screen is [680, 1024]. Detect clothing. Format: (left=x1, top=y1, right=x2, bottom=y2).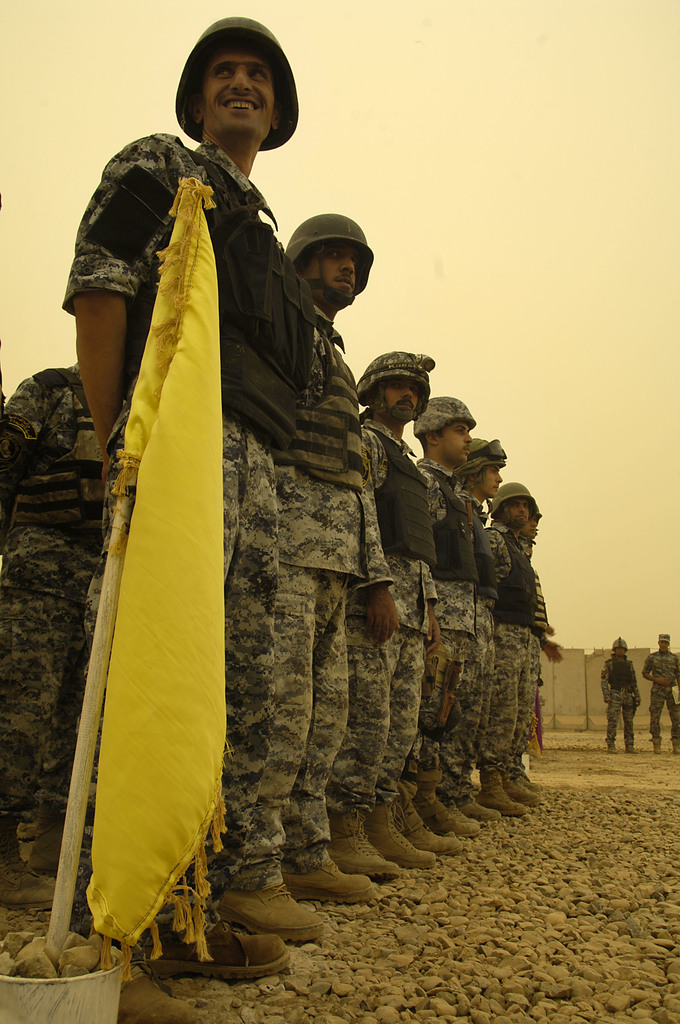
(left=500, top=531, right=556, bottom=748).
